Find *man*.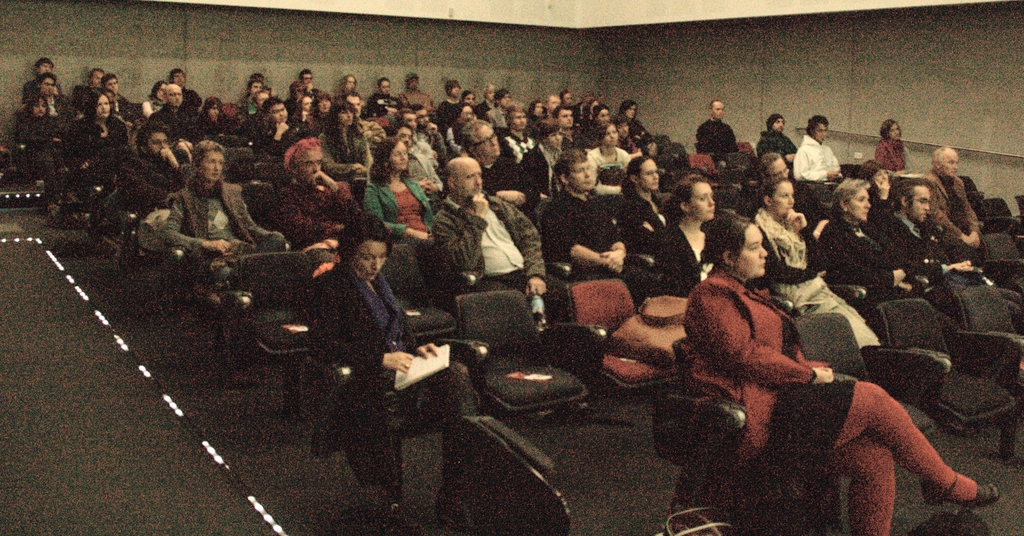
l=148, t=84, r=204, b=140.
